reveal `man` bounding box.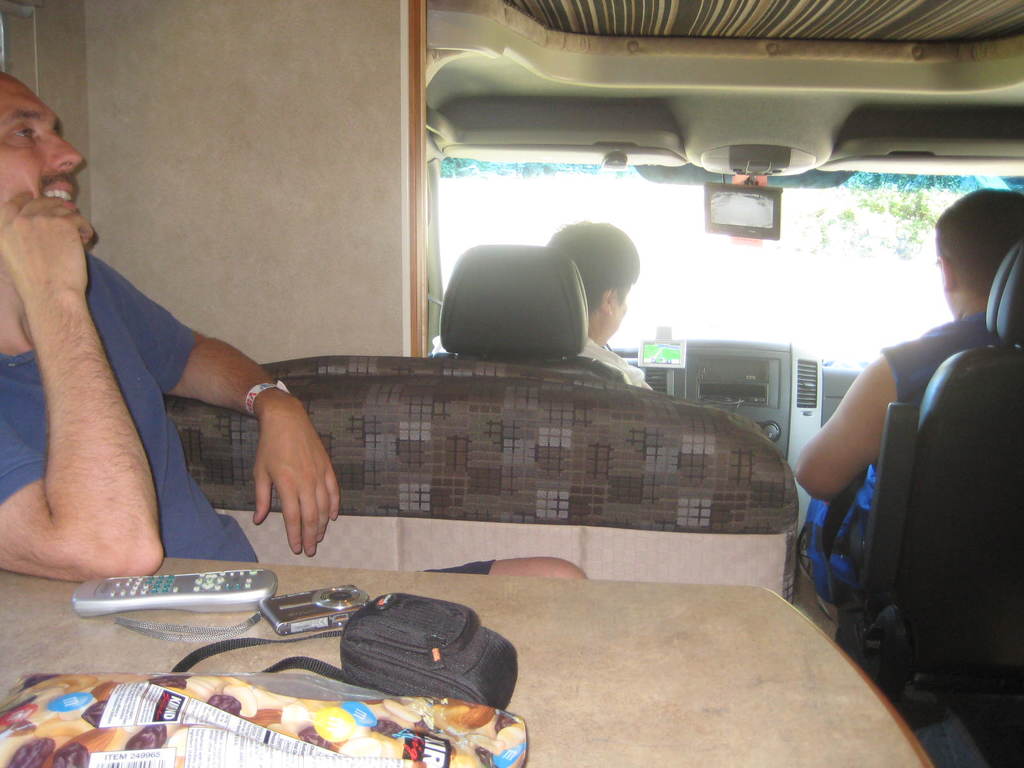
Revealed: box=[791, 186, 1023, 616].
